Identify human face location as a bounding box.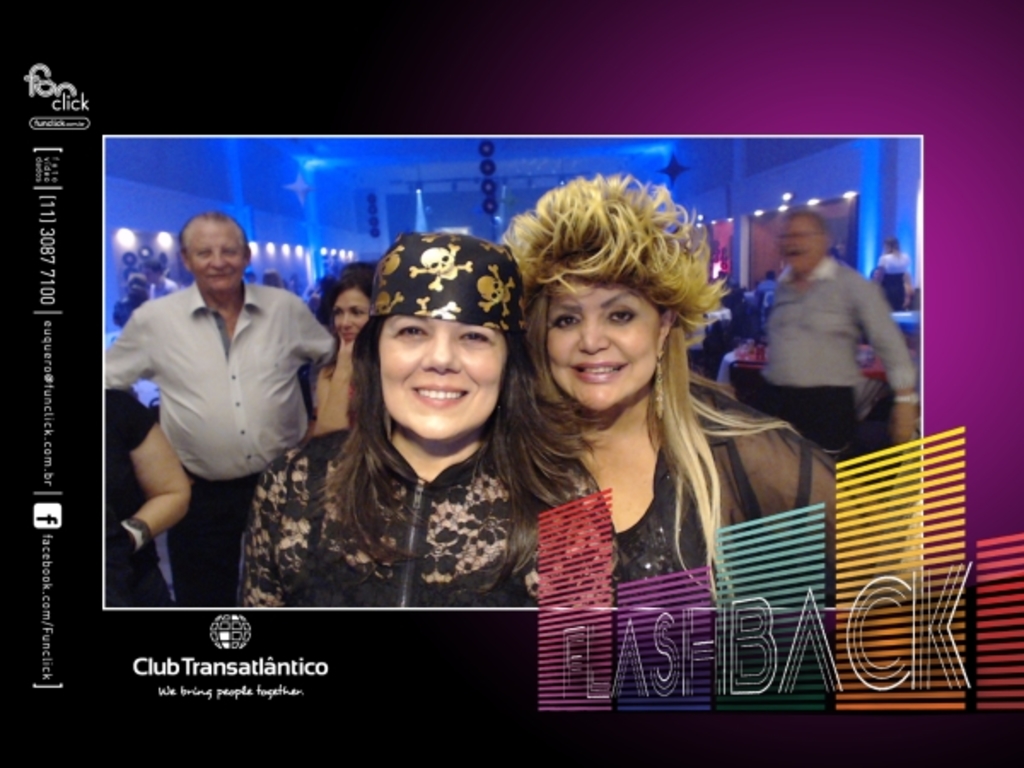
<bbox>362, 275, 514, 445</bbox>.
